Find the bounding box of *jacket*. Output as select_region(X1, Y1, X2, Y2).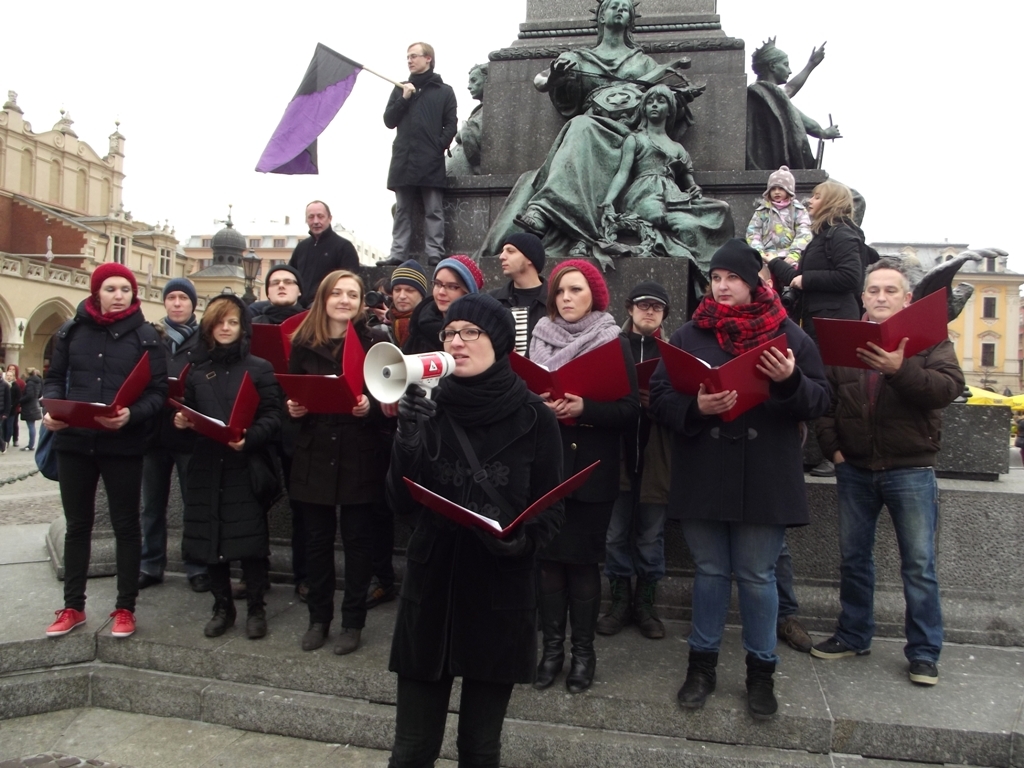
select_region(552, 332, 642, 503).
